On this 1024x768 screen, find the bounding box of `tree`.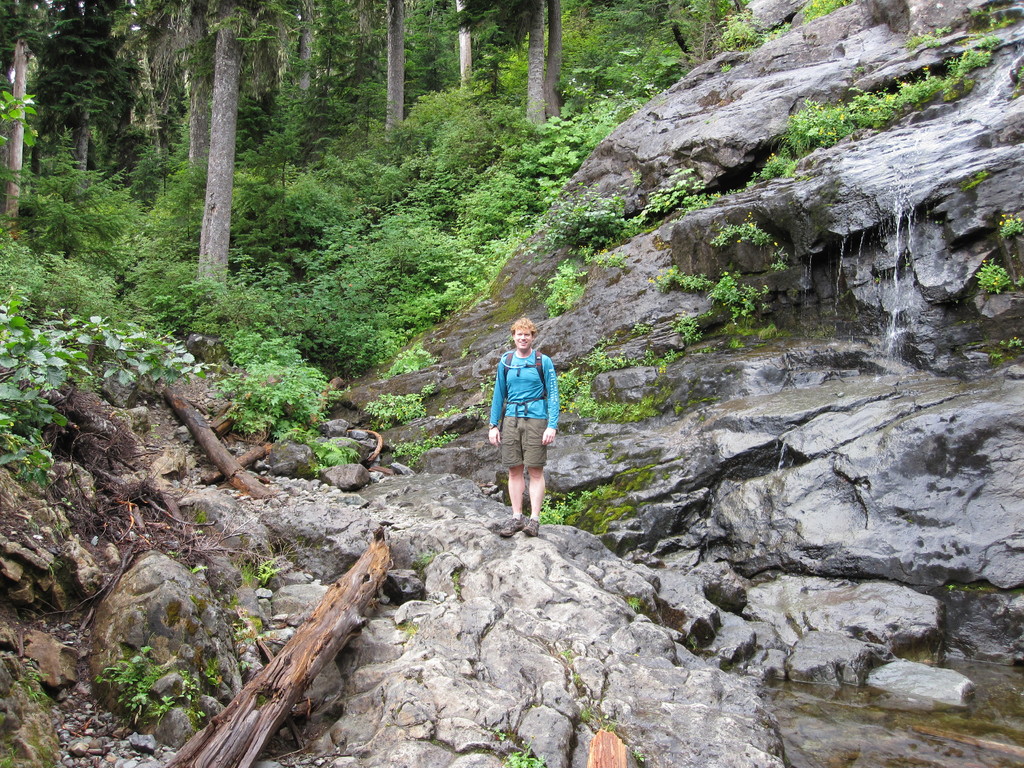
Bounding box: 19,20,138,186.
